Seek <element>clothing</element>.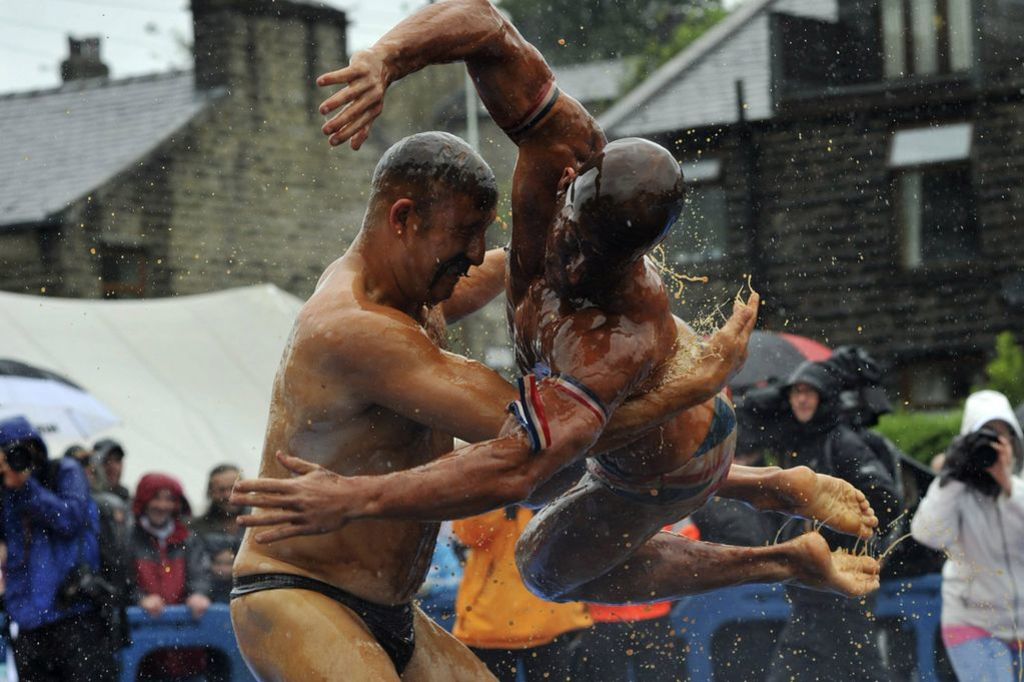
727, 357, 909, 579.
